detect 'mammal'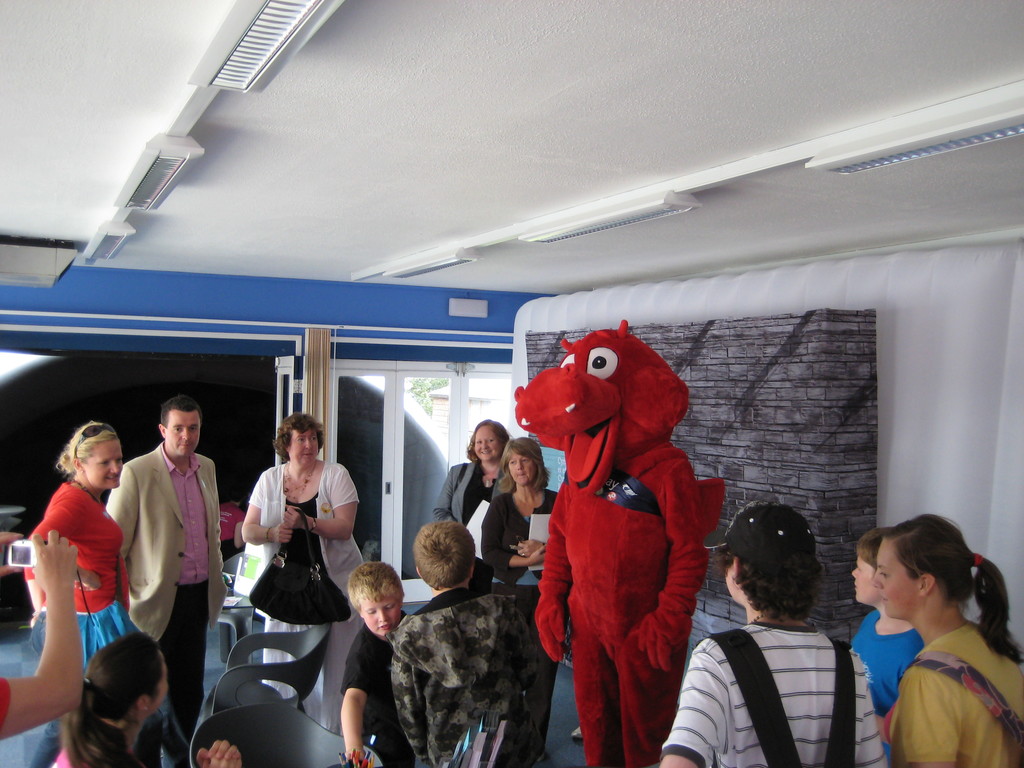
434, 416, 520, 580
